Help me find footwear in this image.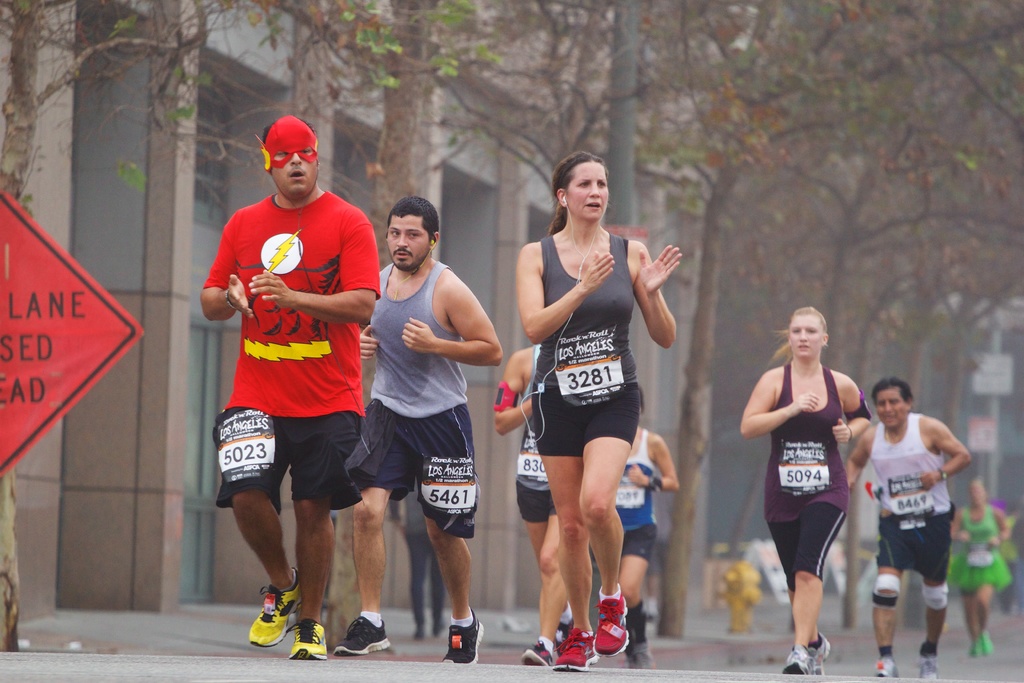
Found it: [922,657,938,678].
